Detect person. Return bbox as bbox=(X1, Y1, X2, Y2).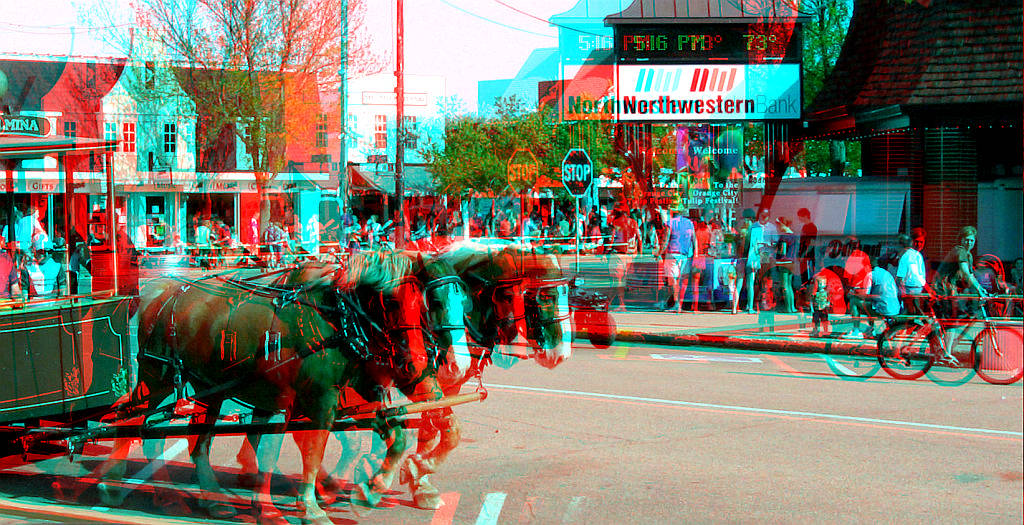
bbox=(654, 205, 695, 312).
